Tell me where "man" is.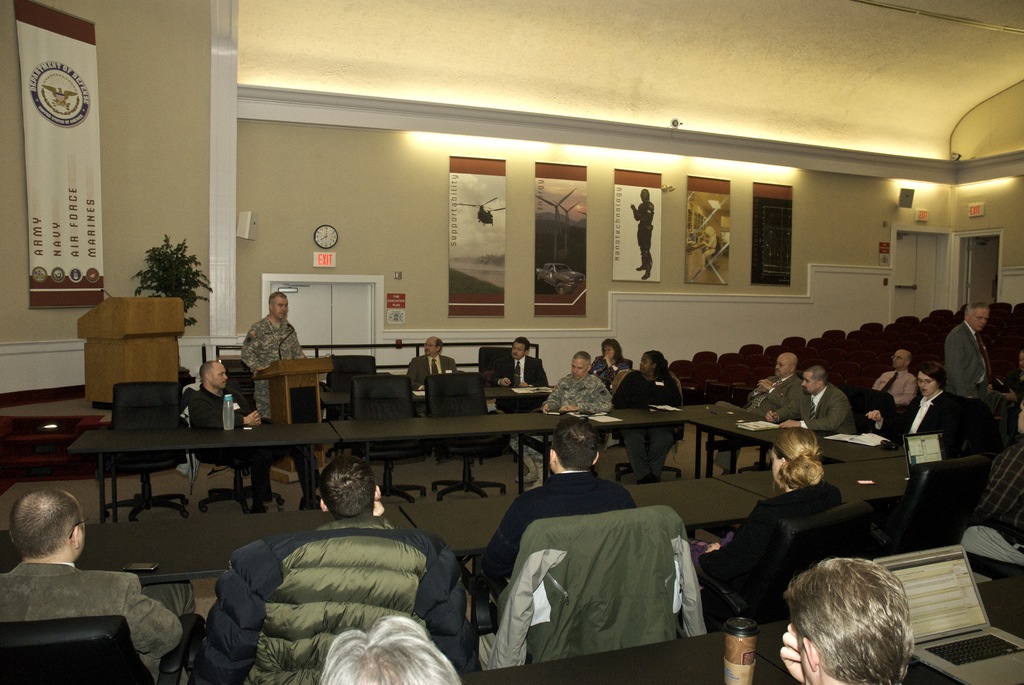
"man" is at select_region(186, 359, 275, 512).
